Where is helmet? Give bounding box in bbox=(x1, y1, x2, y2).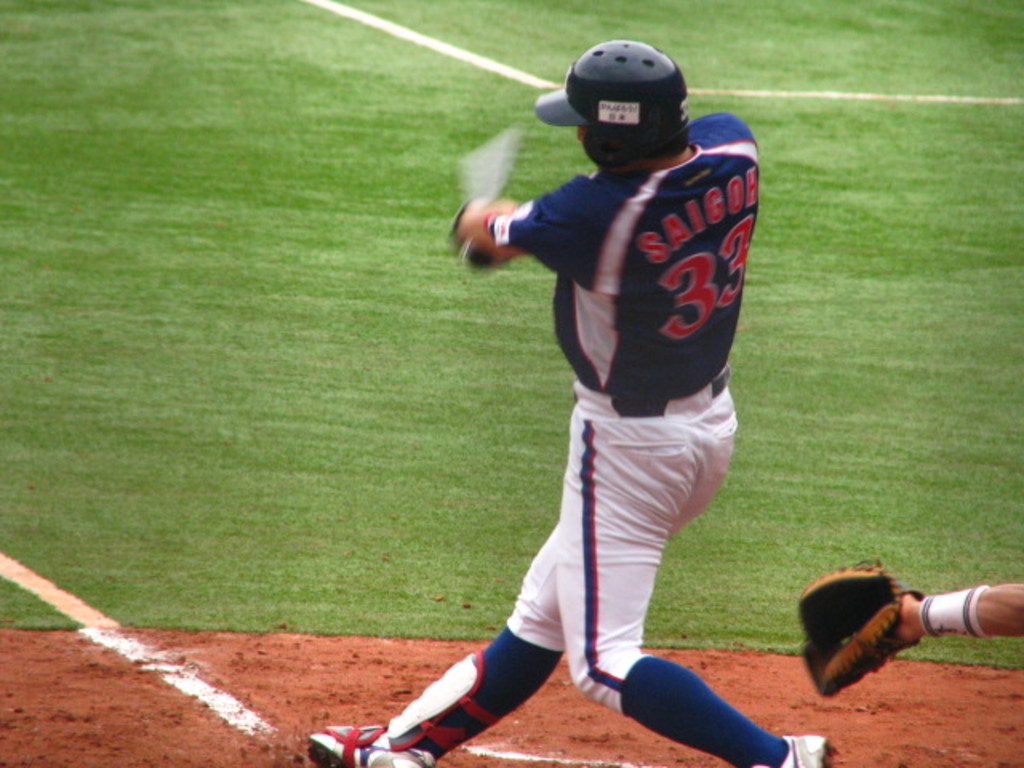
bbox=(528, 35, 696, 157).
